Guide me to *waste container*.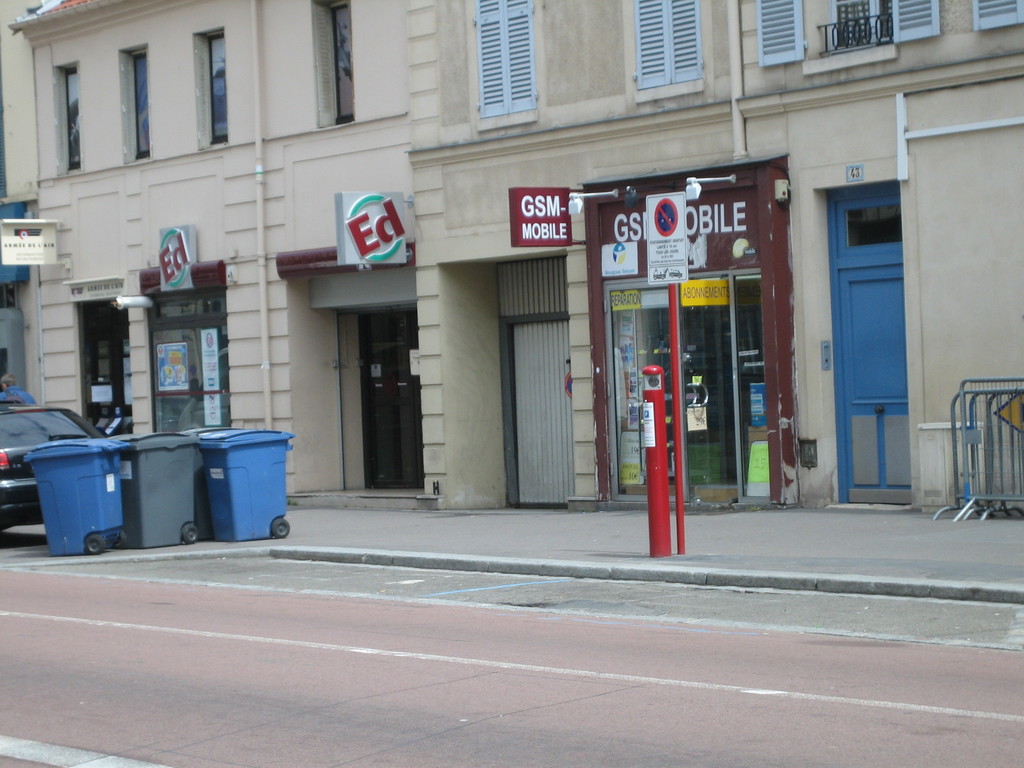
Guidance: (left=119, top=431, right=218, bottom=545).
